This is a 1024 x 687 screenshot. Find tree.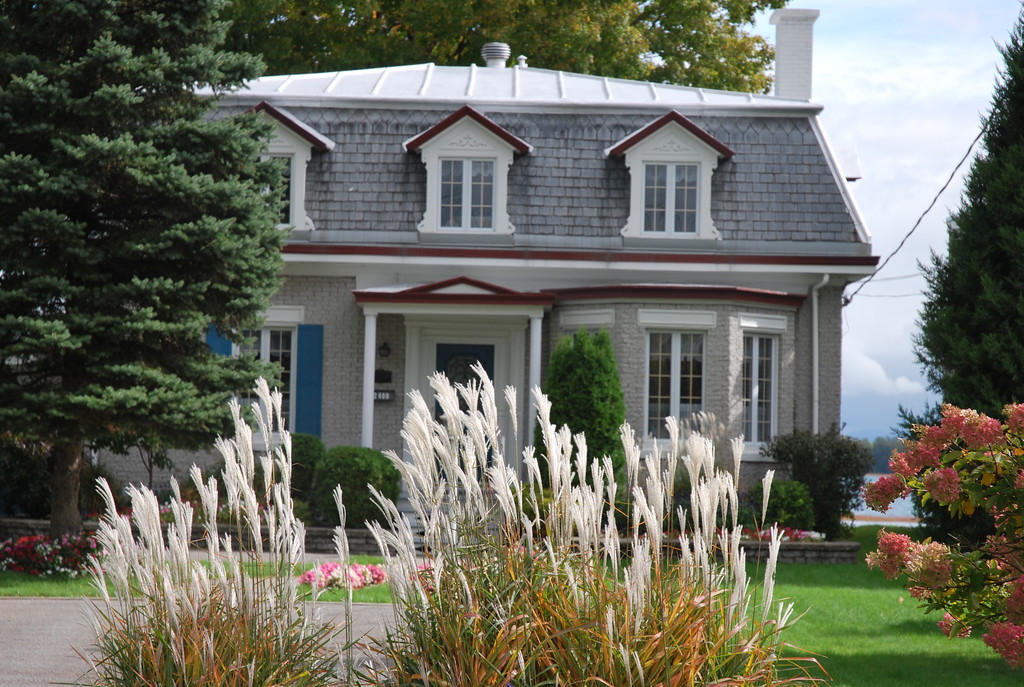
Bounding box: 7/80/259/531.
